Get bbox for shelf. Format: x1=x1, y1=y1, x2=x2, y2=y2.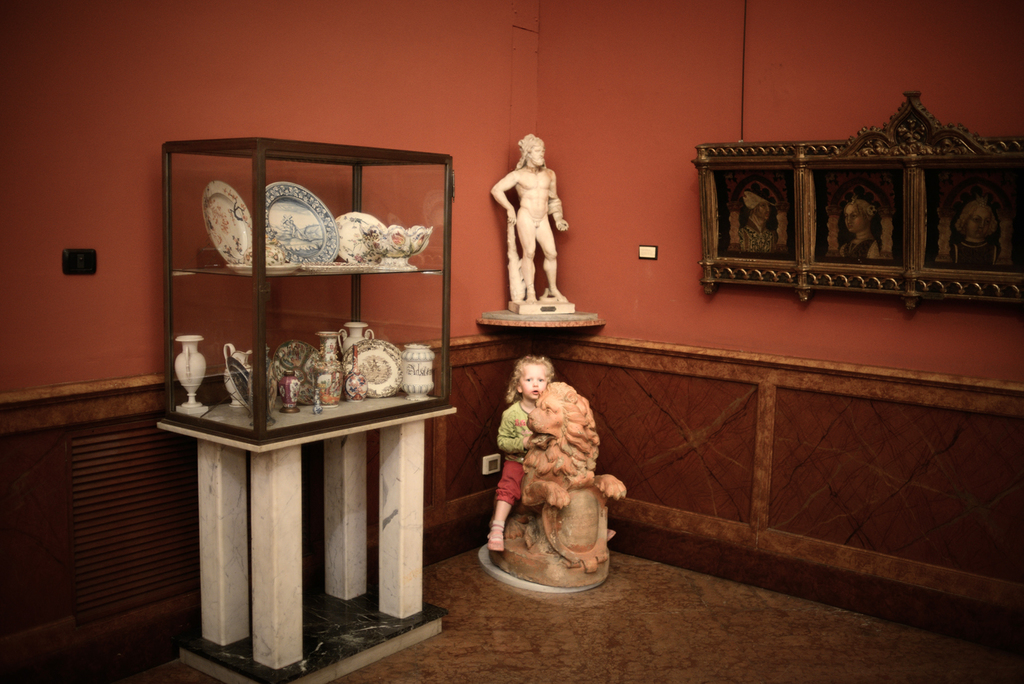
x1=176, y1=140, x2=460, y2=429.
